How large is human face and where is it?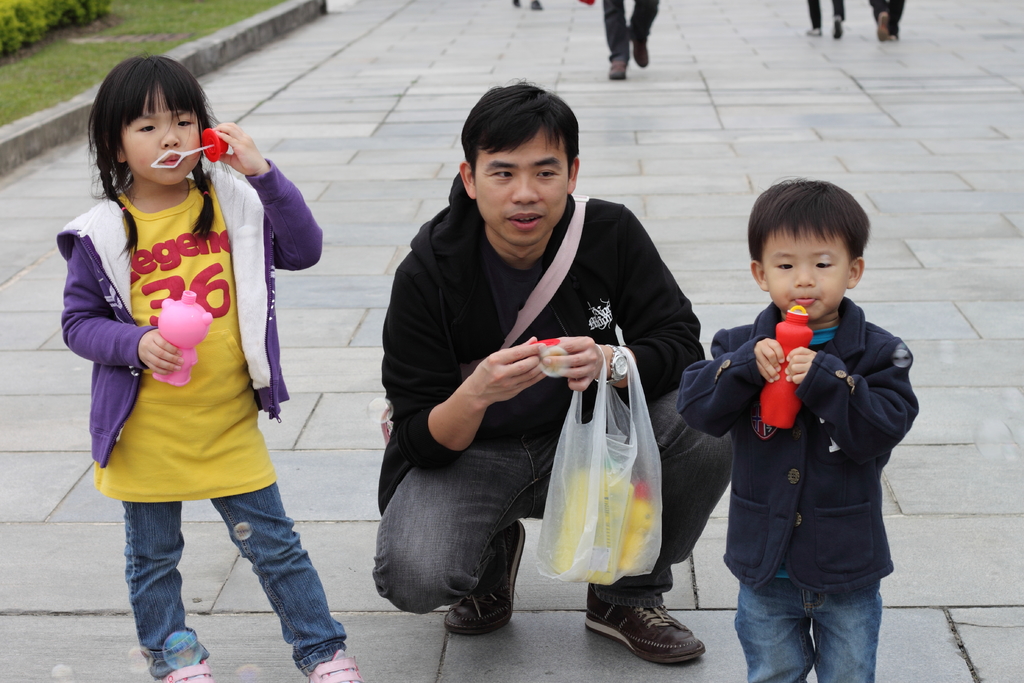
Bounding box: (x1=758, y1=218, x2=849, y2=315).
